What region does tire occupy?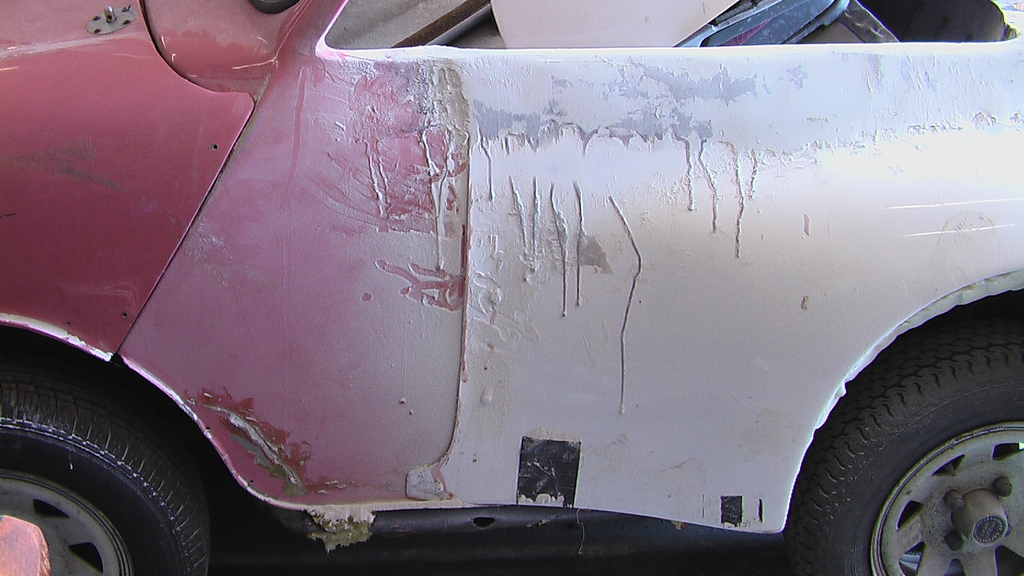
rect(0, 345, 214, 575).
